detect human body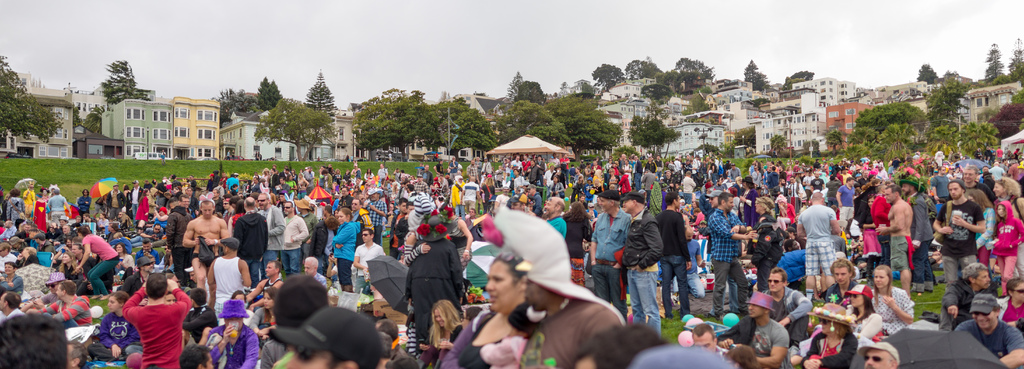
locate(227, 196, 246, 231)
